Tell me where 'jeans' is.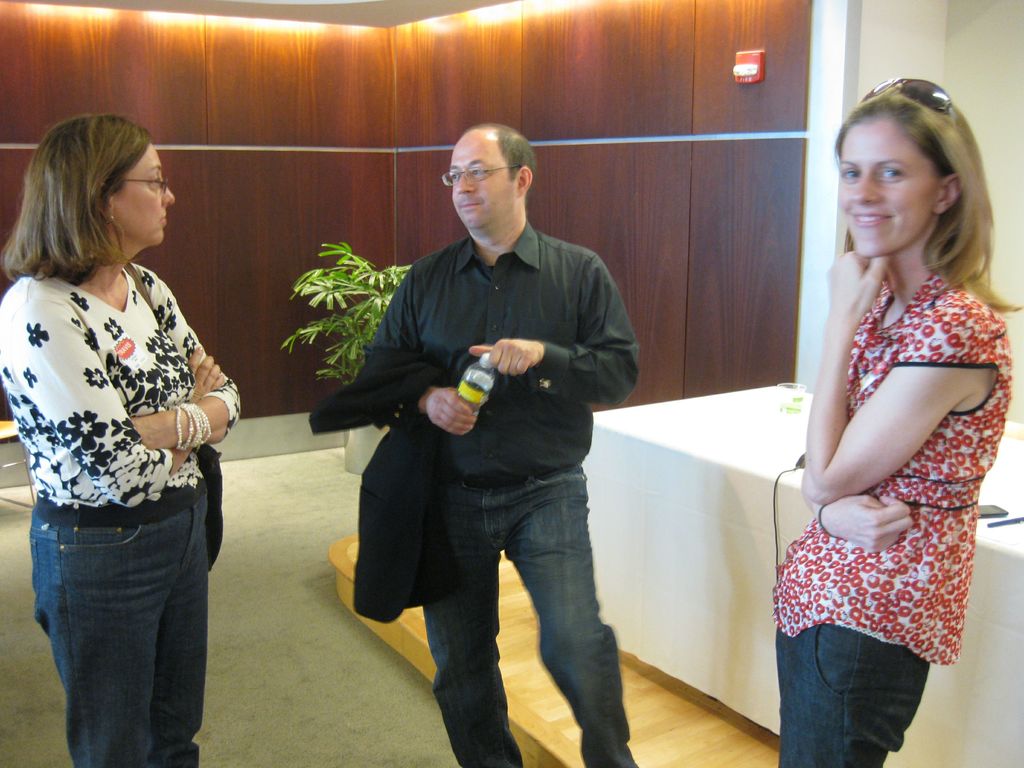
'jeans' is at select_region(774, 621, 931, 767).
